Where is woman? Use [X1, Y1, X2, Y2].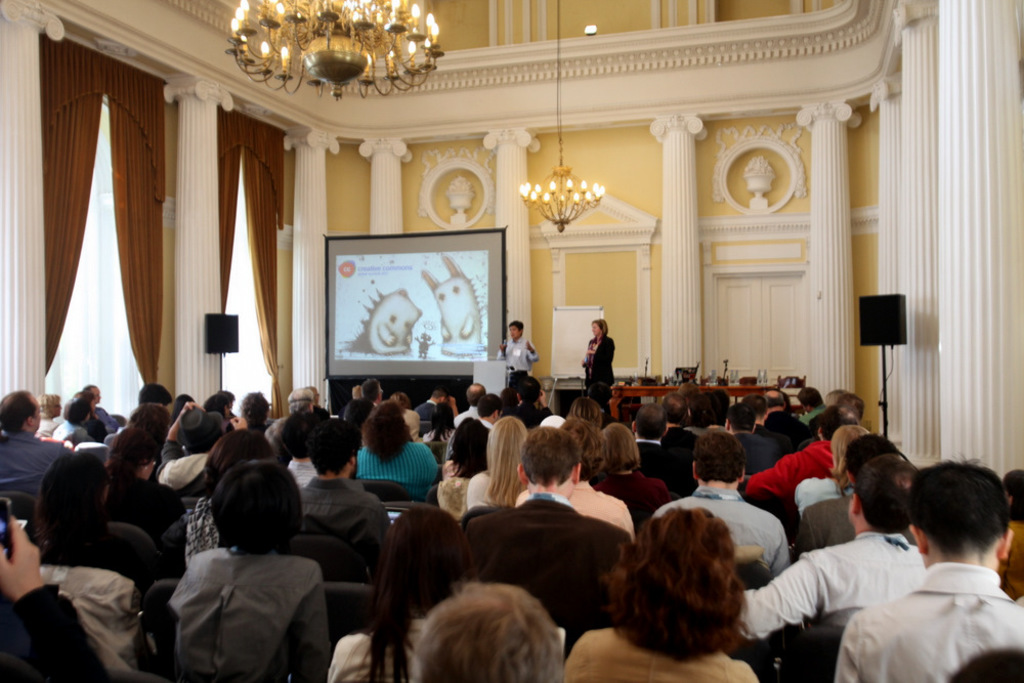
[29, 451, 160, 586].
